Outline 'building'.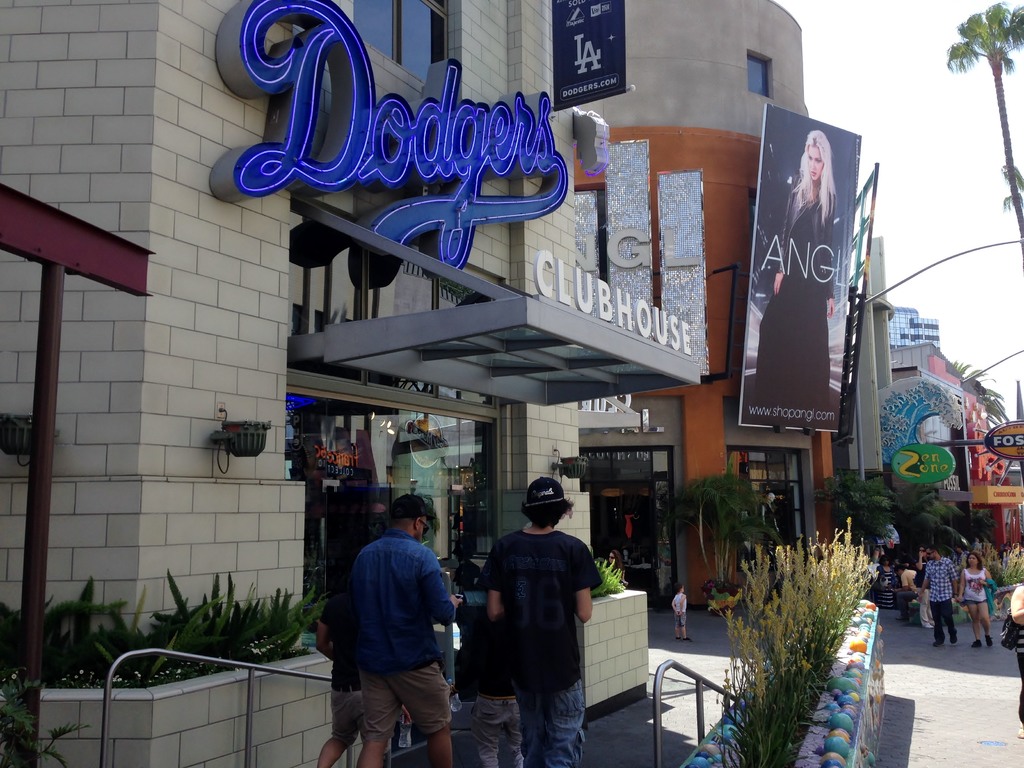
Outline: bbox=(837, 234, 892, 479).
